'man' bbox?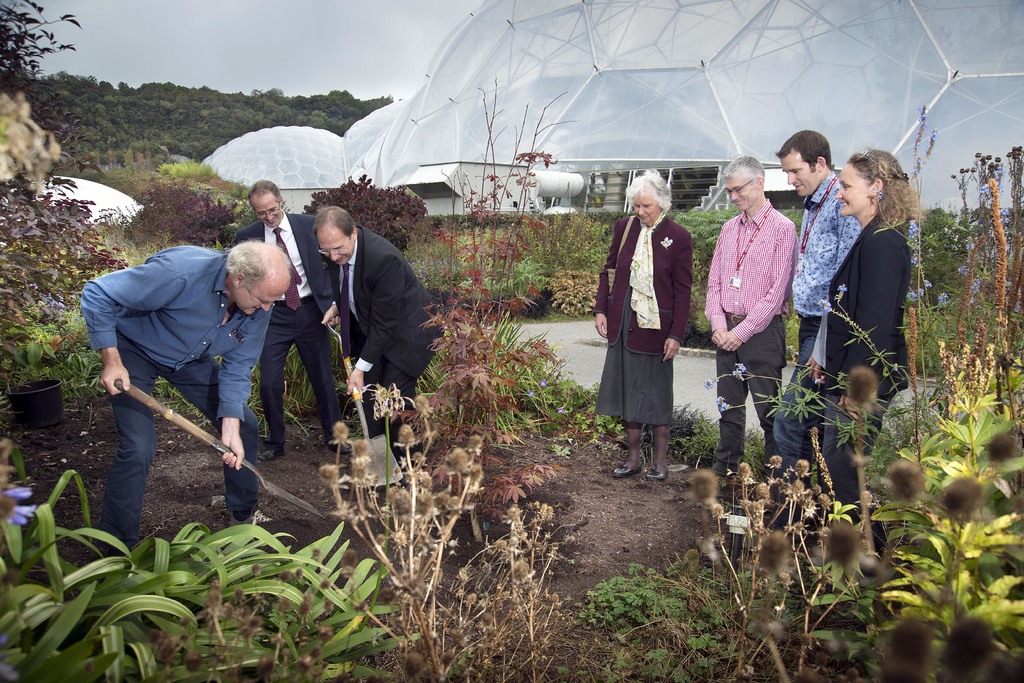
(left=233, top=178, right=342, bottom=459)
